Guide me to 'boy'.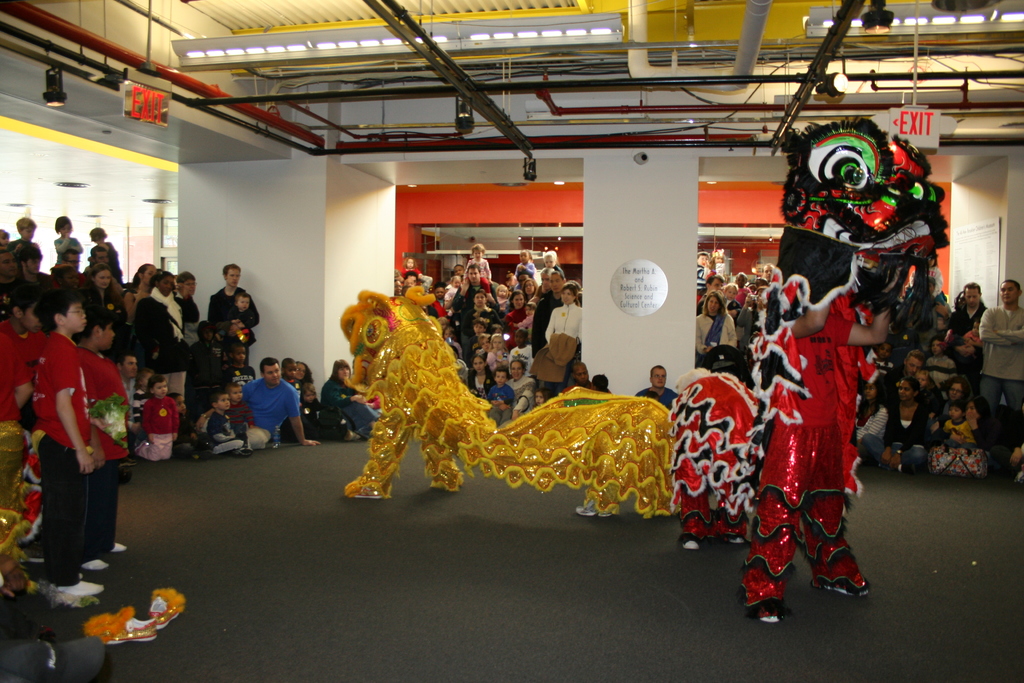
Guidance: 8/218/40/247.
